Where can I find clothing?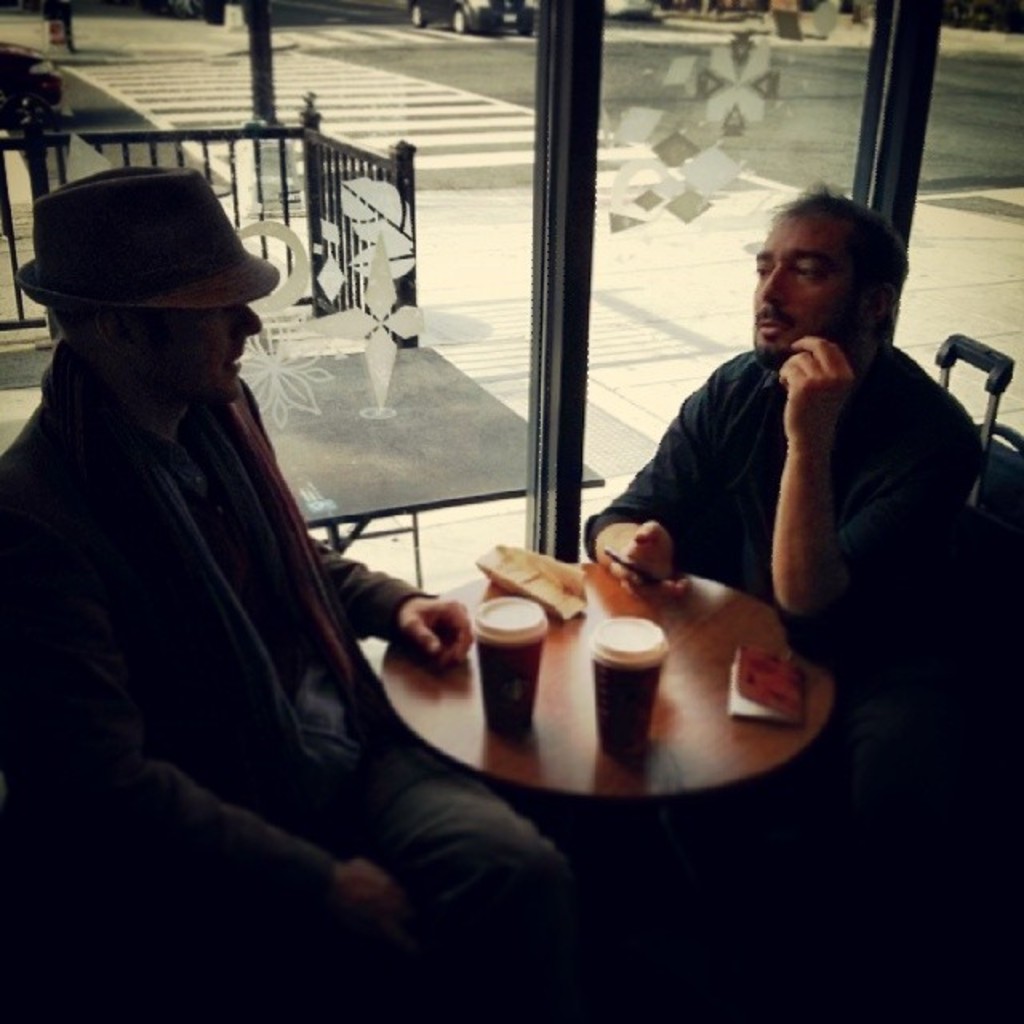
You can find it at bbox=(589, 336, 978, 654).
